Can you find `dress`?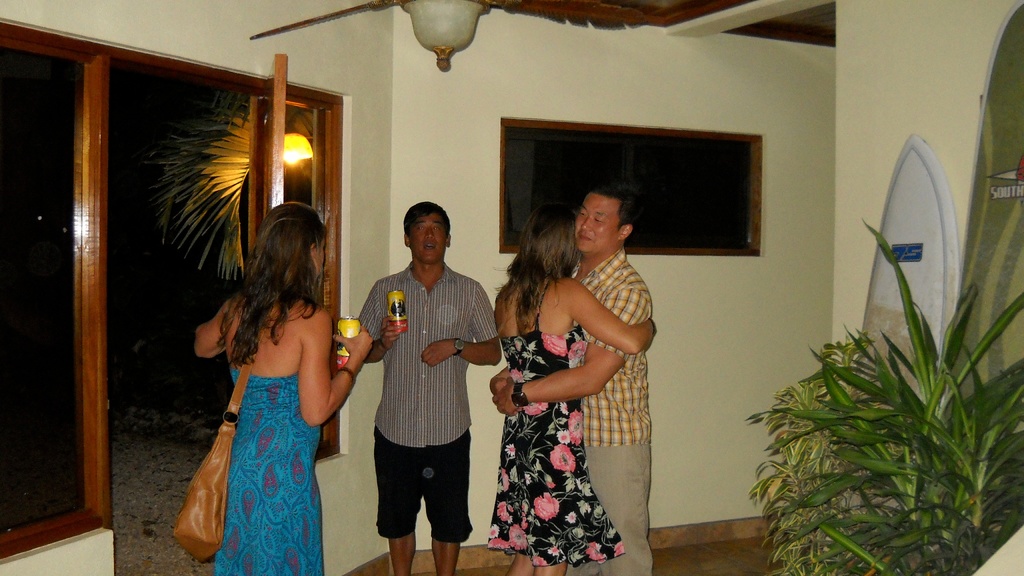
Yes, bounding box: [492, 272, 627, 567].
